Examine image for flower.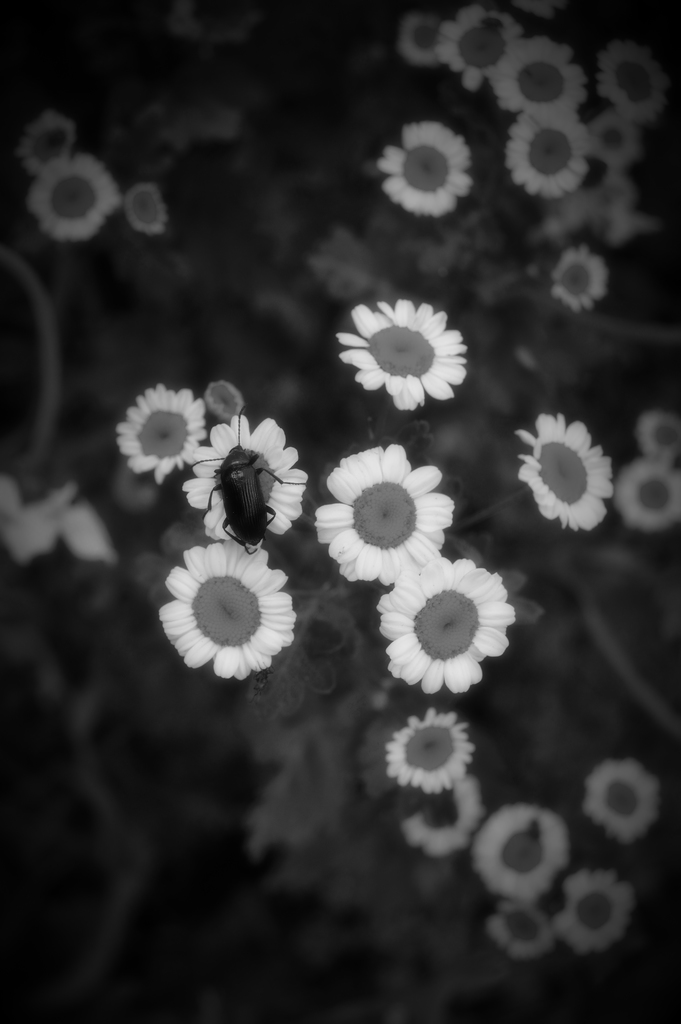
Examination result: 484 37 589 114.
